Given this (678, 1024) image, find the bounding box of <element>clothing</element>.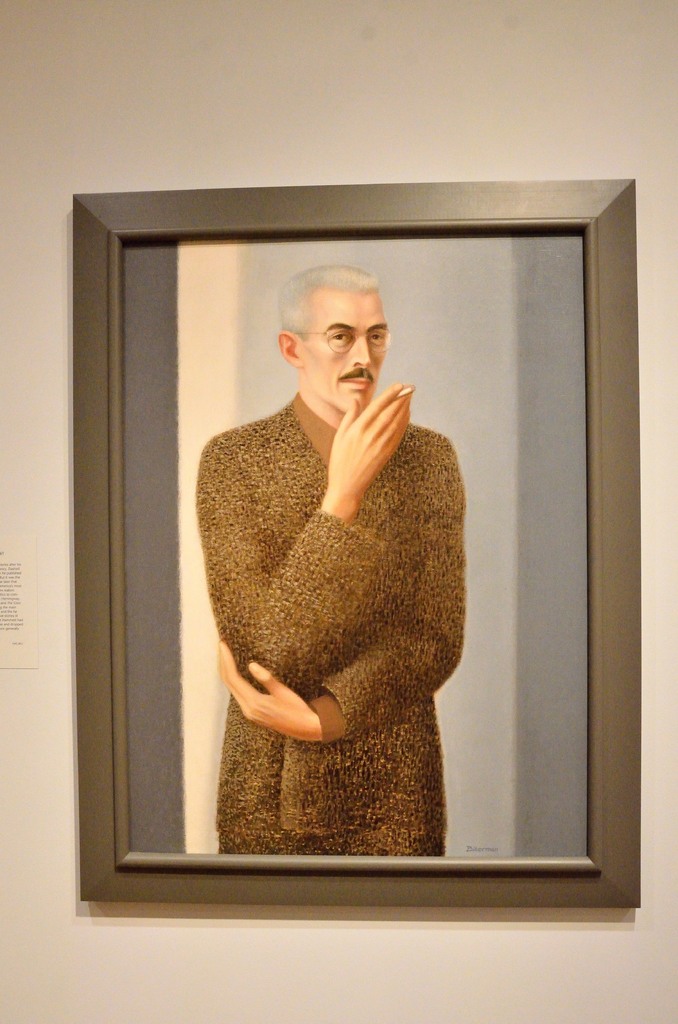
bbox=[198, 391, 471, 858].
